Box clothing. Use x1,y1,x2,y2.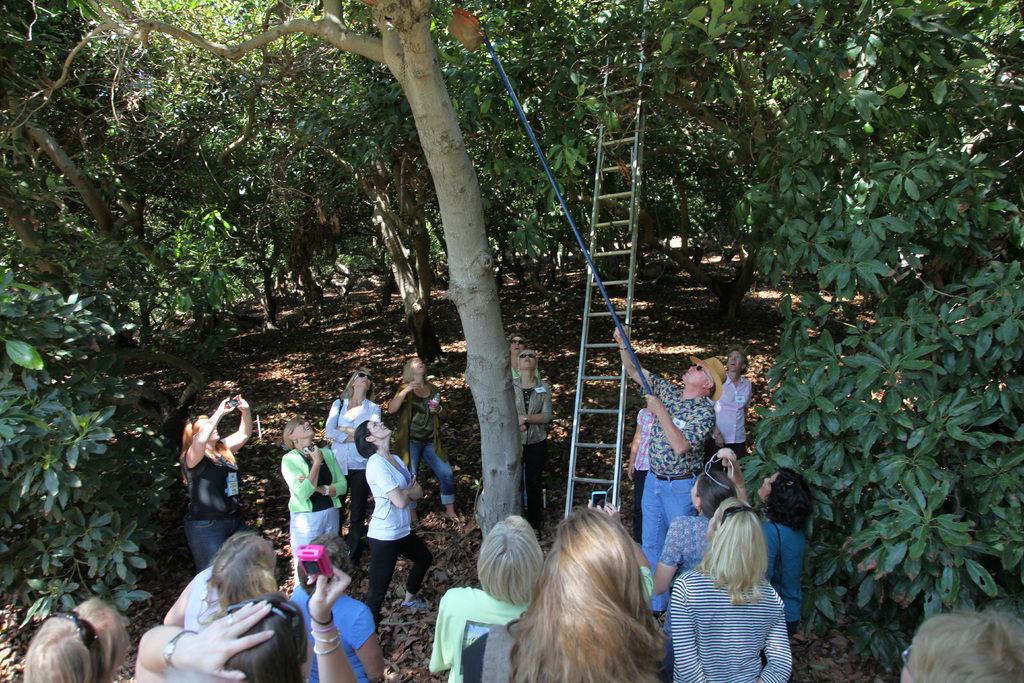
279,448,348,595.
